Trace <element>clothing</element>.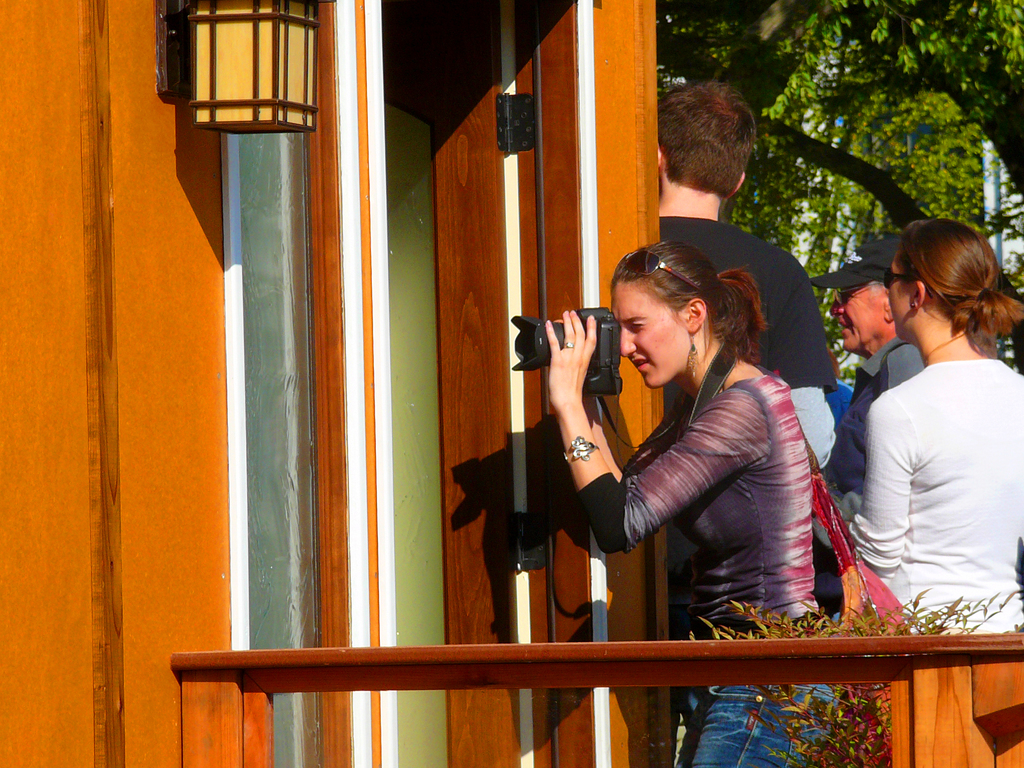
Traced to rect(658, 211, 835, 767).
